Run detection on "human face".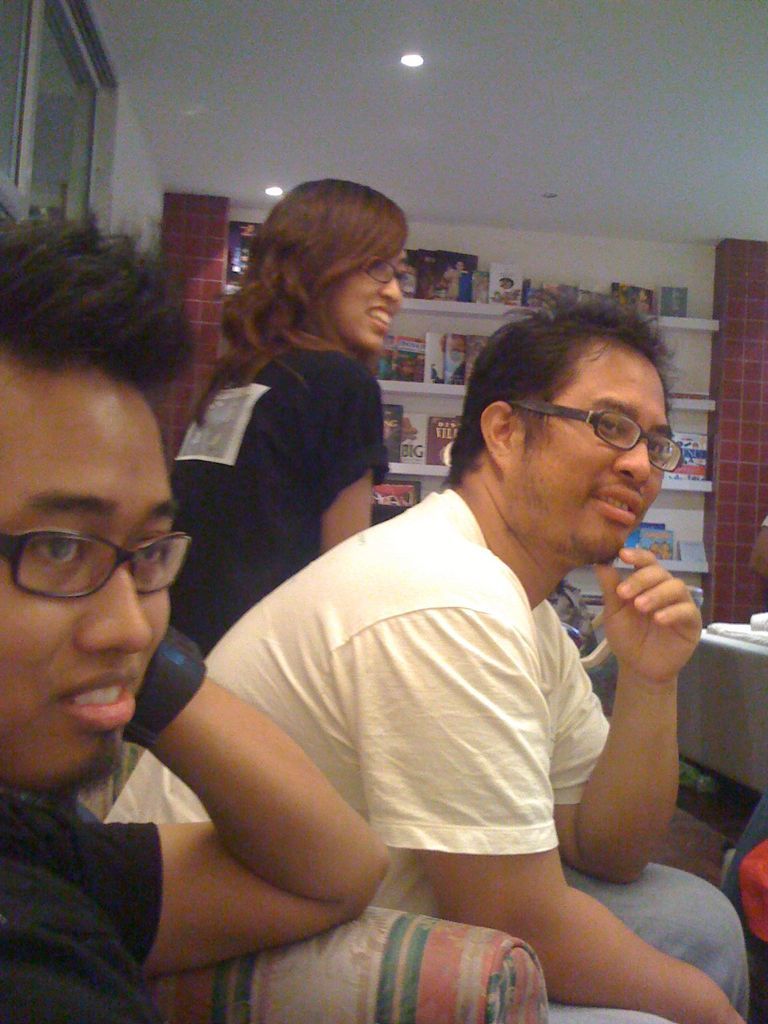
Result: 0/369/176/783.
